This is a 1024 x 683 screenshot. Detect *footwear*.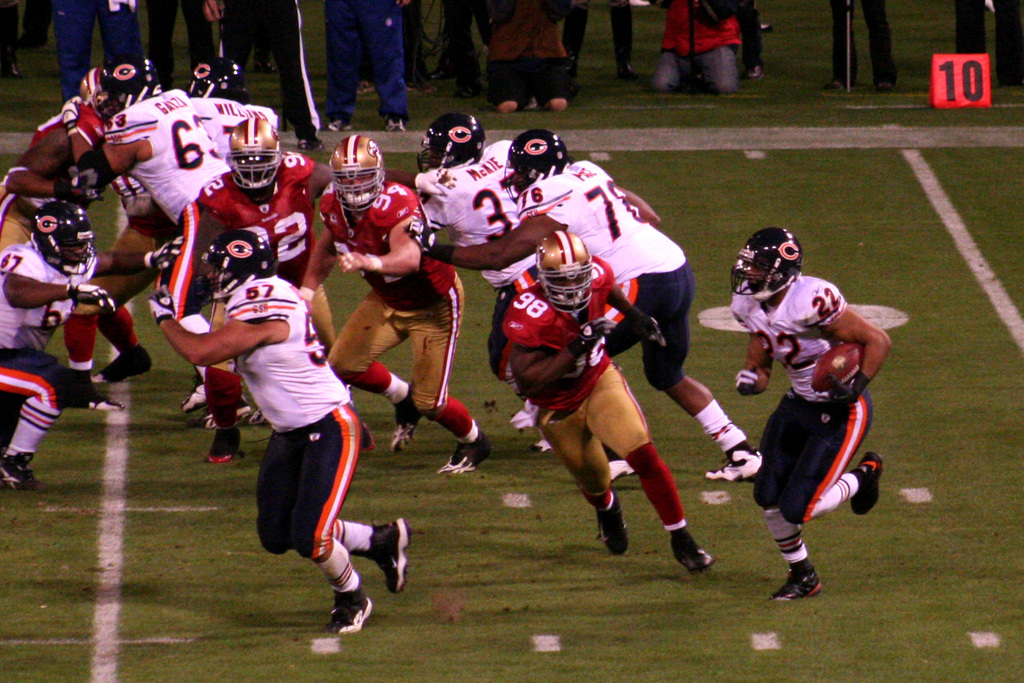
x1=591 y1=497 x2=628 y2=555.
